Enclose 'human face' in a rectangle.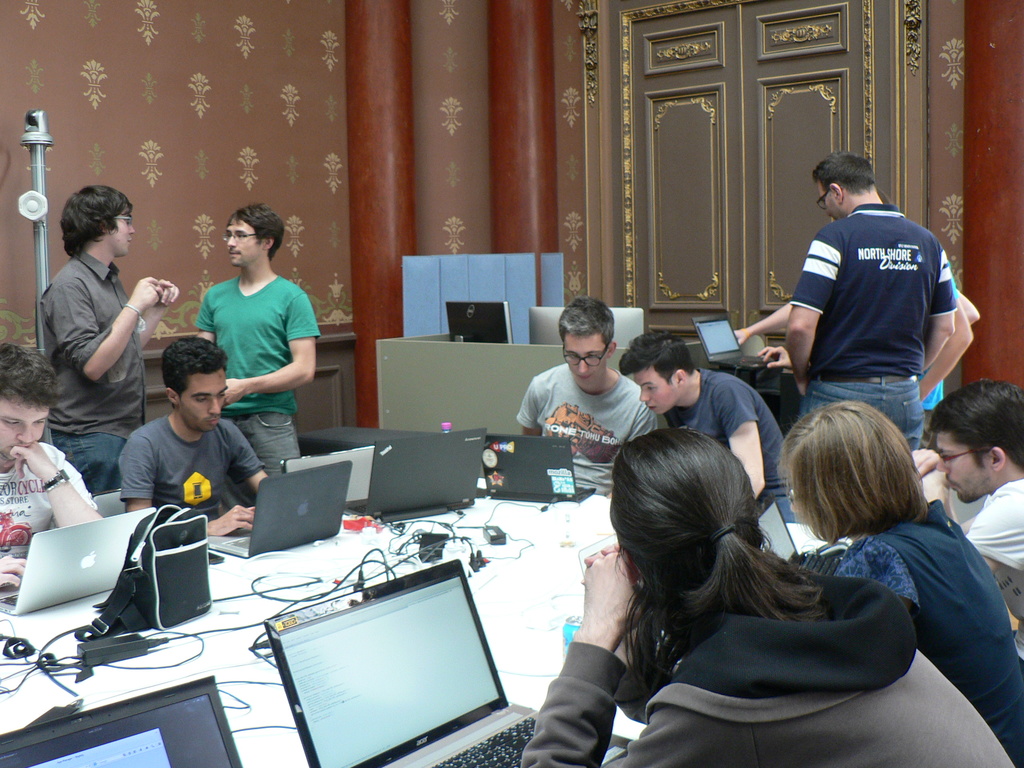
Rect(937, 433, 989, 503).
